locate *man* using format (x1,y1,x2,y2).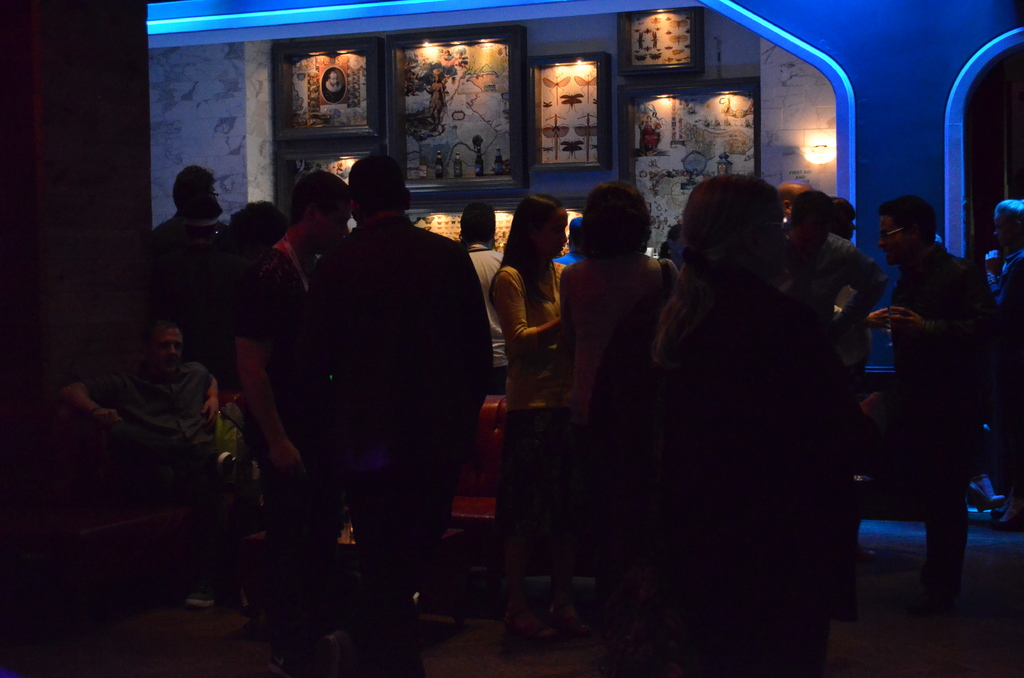
(814,197,865,273).
